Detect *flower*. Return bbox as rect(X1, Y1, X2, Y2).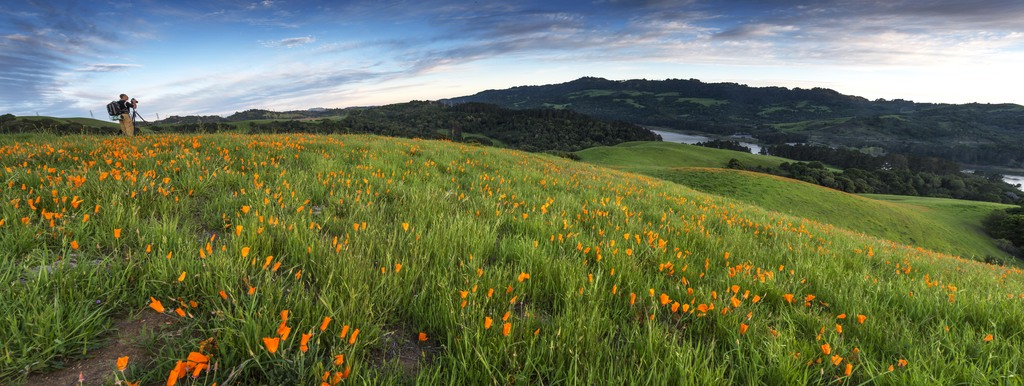
rect(164, 251, 173, 257).
